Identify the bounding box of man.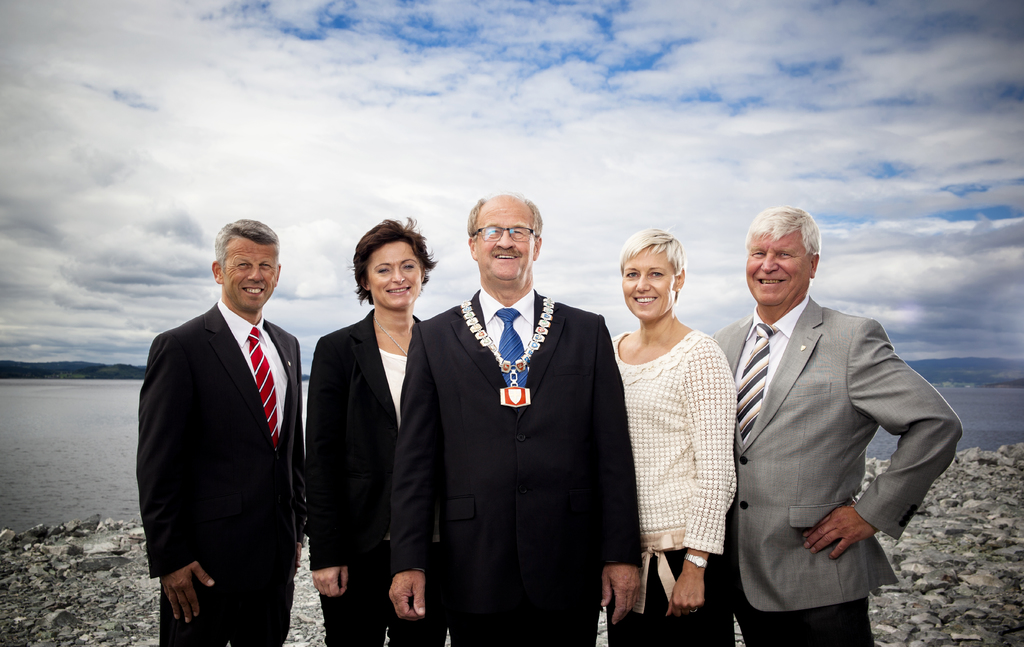
BBox(138, 217, 311, 646).
